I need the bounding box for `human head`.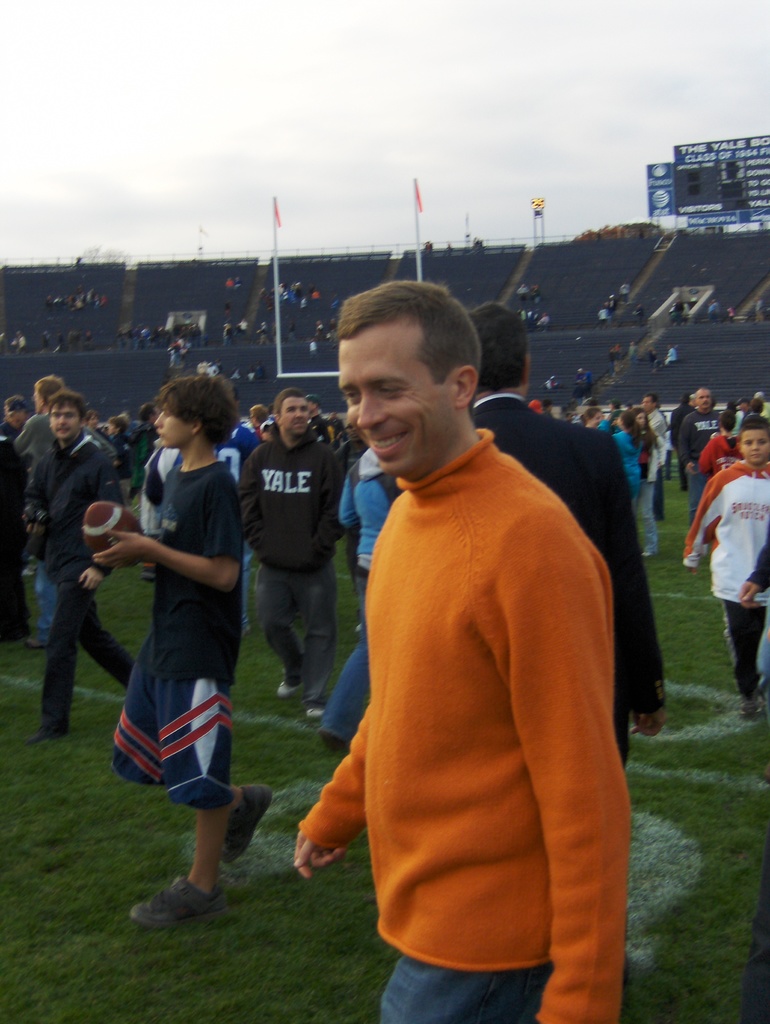
Here it is: x1=686, y1=387, x2=720, y2=413.
